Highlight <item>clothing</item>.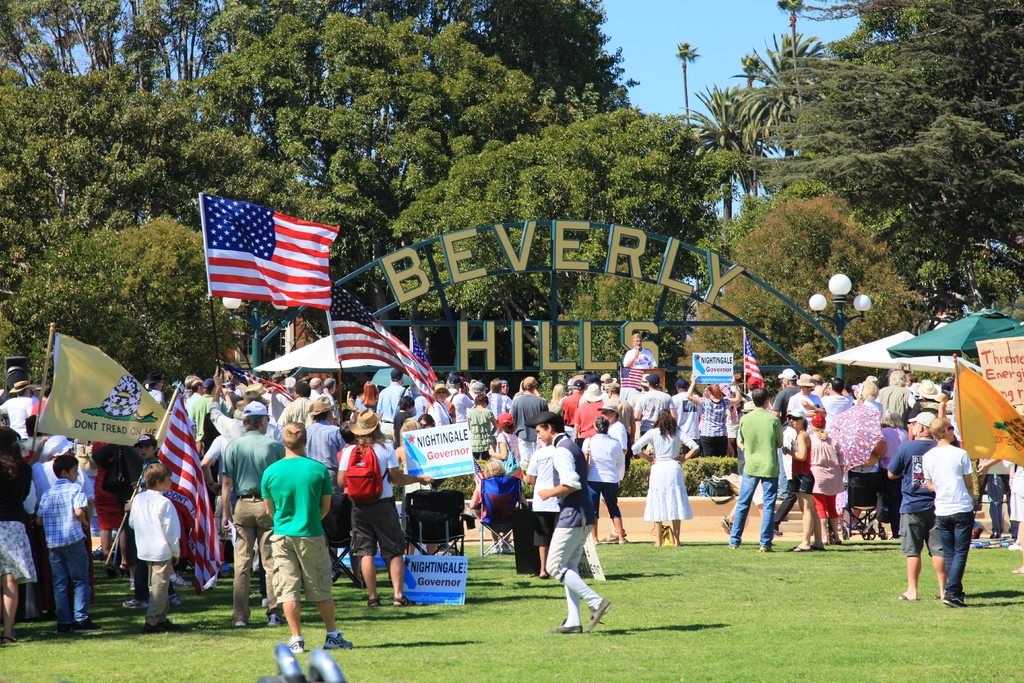
Highlighted region: BBox(771, 386, 797, 409).
